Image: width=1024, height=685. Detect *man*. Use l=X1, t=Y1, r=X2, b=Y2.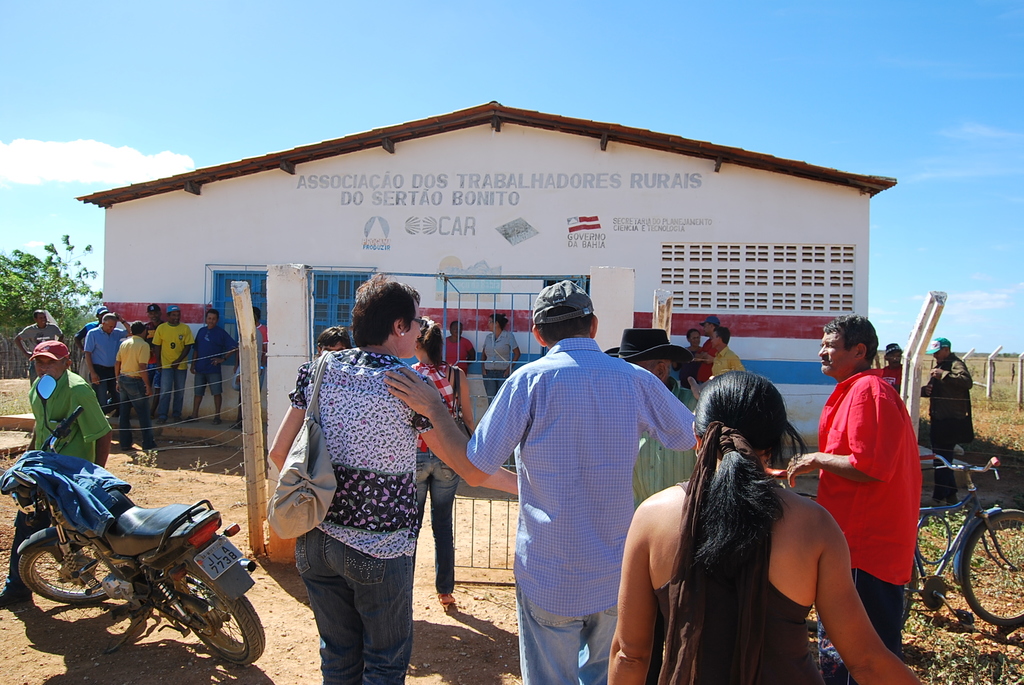
l=609, t=326, r=698, b=513.
